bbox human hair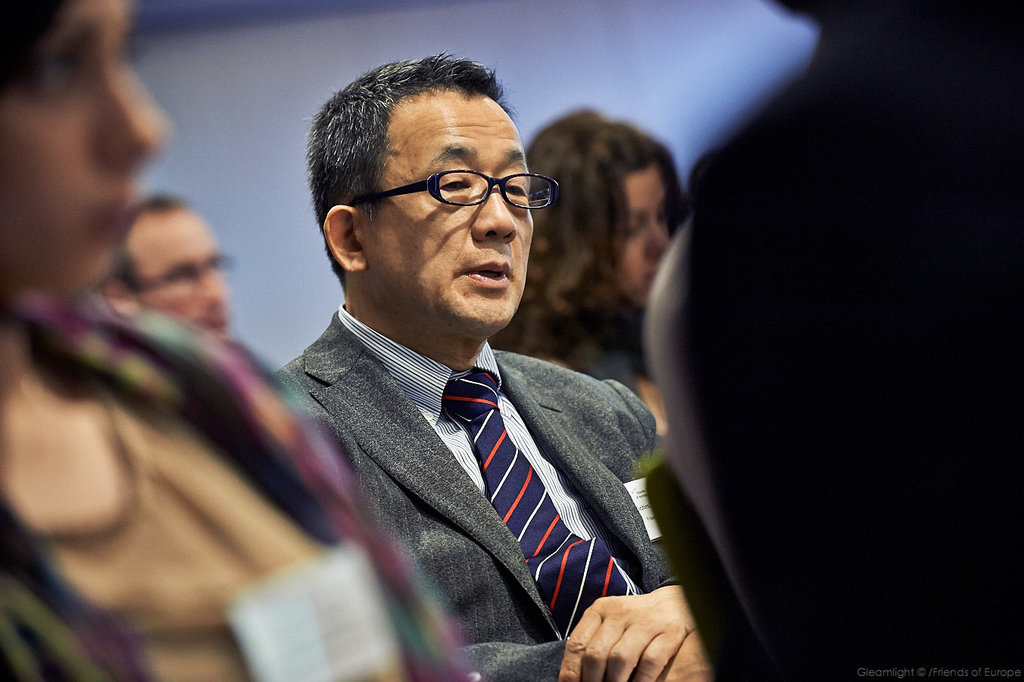
box(498, 101, 697, 366)
